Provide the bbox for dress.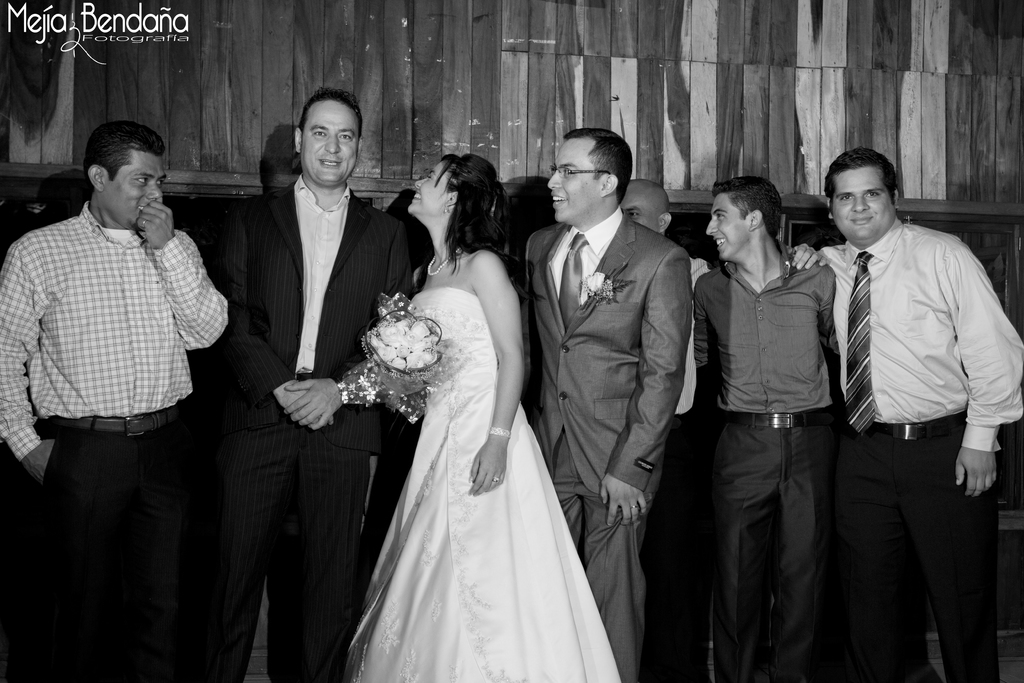
l=341, t=286, r=618, b=682.
